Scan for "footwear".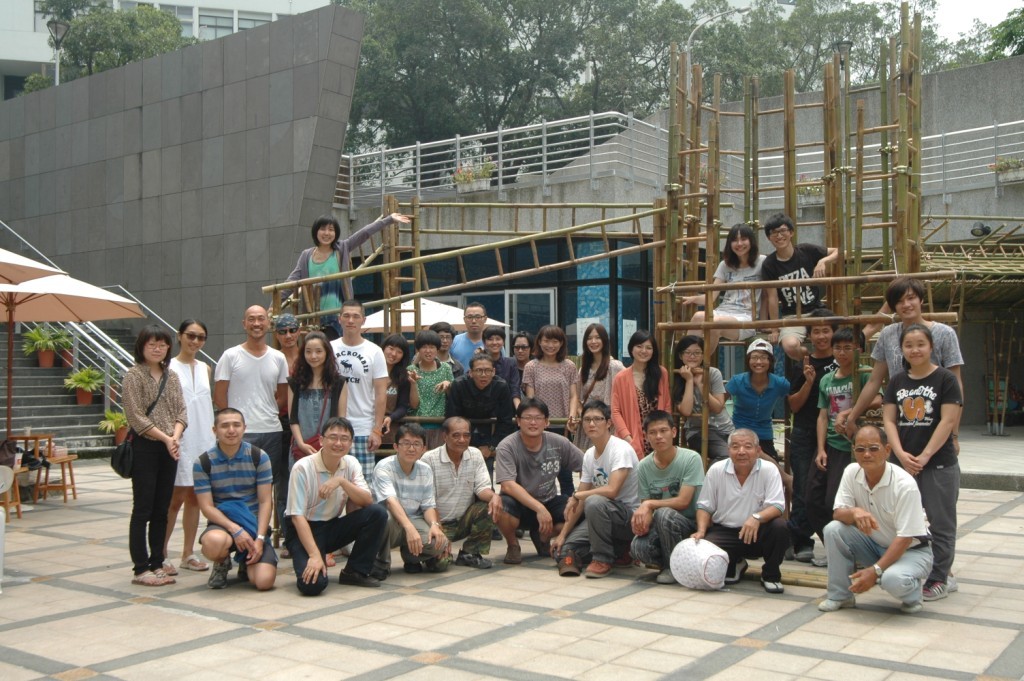
Scan result: bbox=[926, 579, 964, 604].
